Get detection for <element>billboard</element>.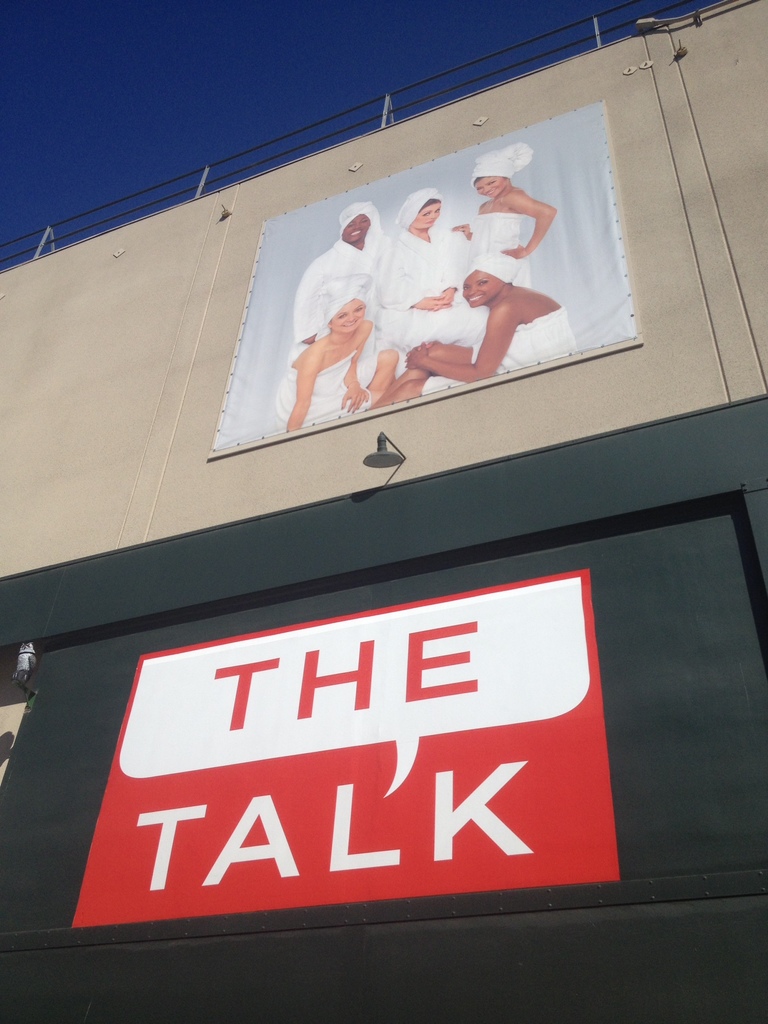
Detection: BBox(68, 565, 614, 920).
